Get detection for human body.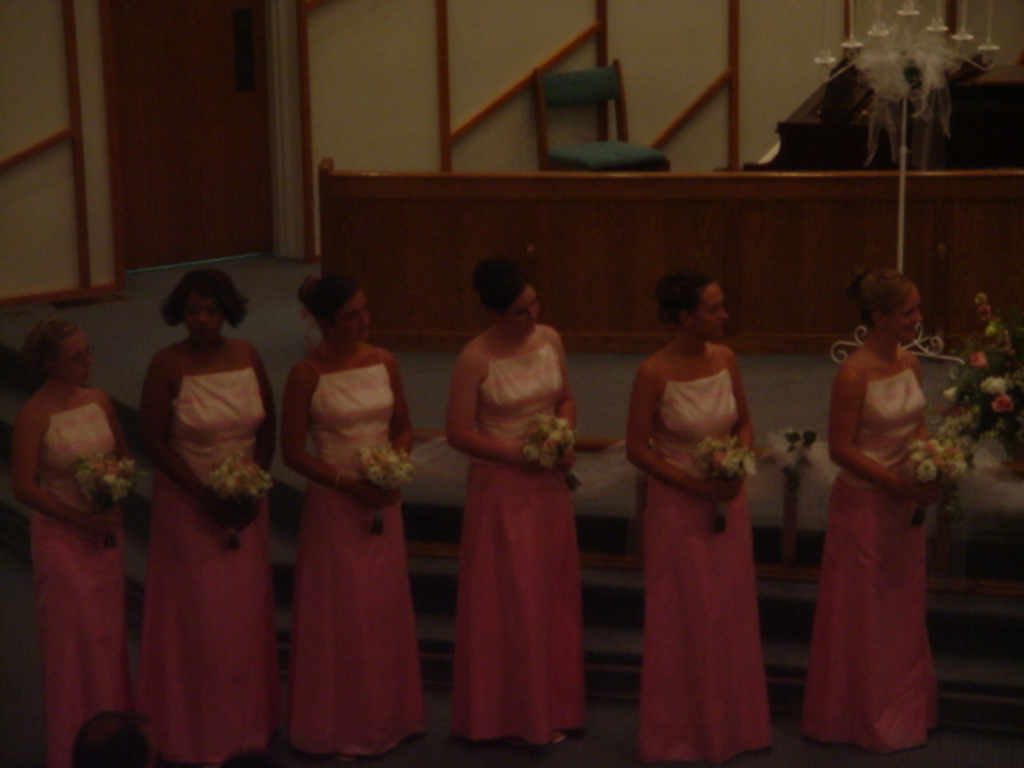
Detection: box(800, 221, 965, 767).
